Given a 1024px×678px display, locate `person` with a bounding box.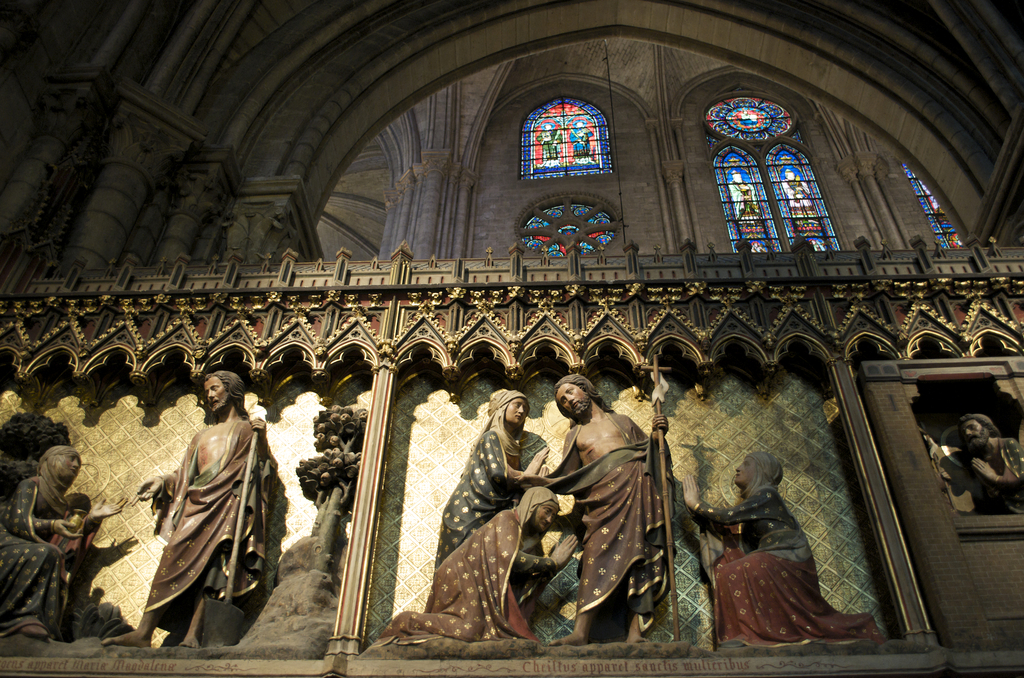
Located: [781, 168, 819, 226].
